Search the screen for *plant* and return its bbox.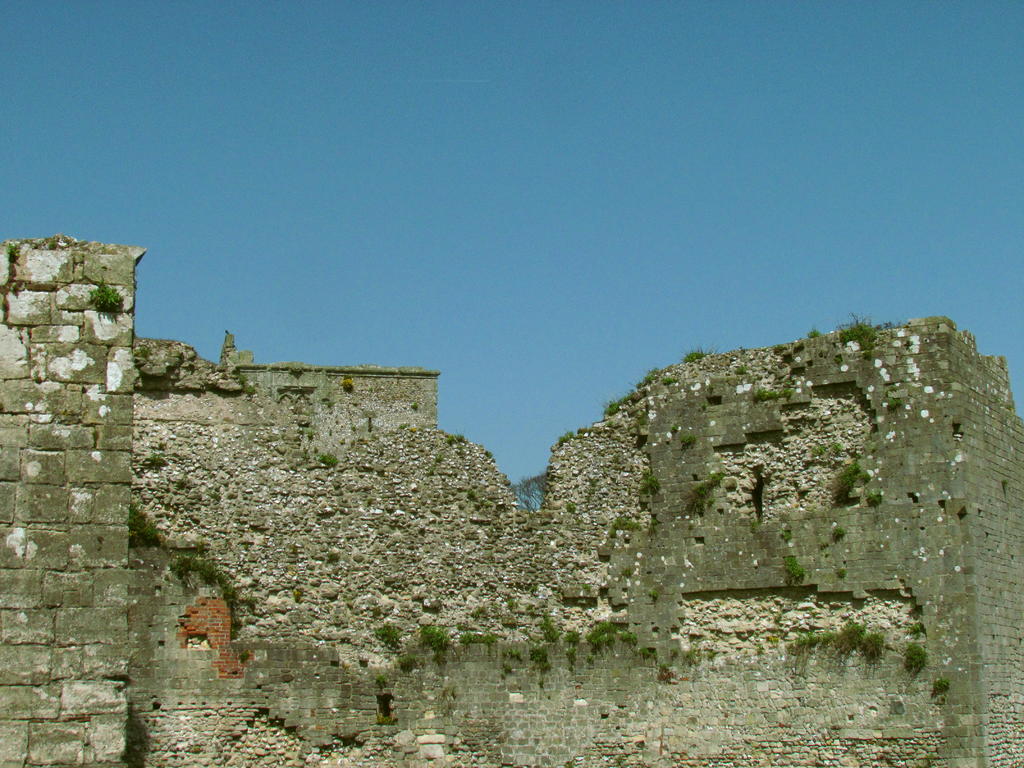
Found: bbox(662, 368, 680, 387).
